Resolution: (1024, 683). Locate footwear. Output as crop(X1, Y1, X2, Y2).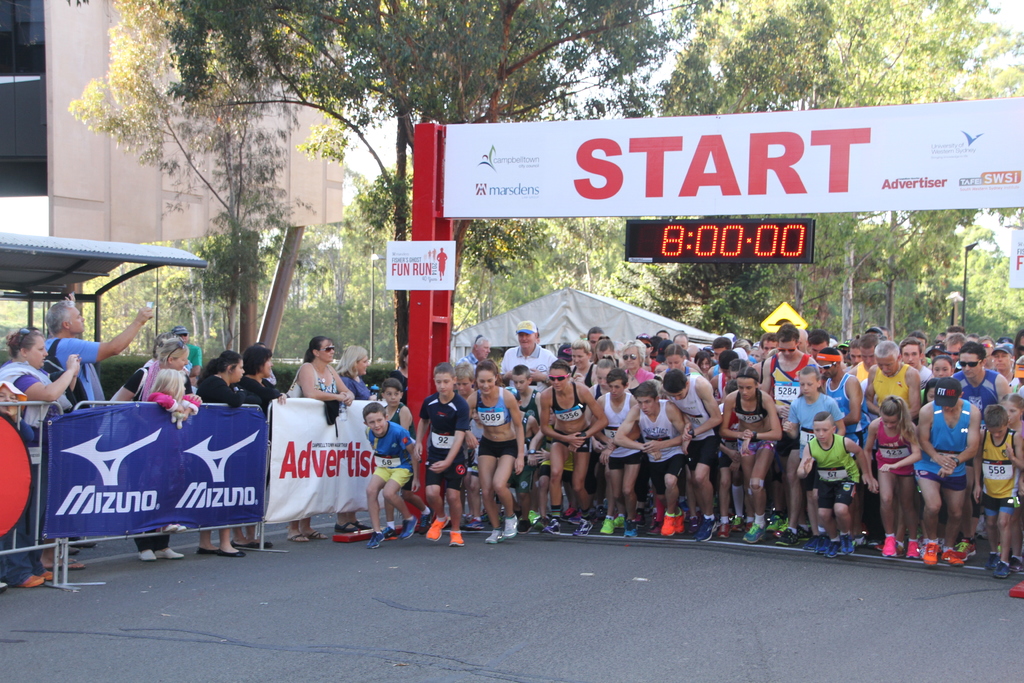
crop(448, 531, 462, 546).
